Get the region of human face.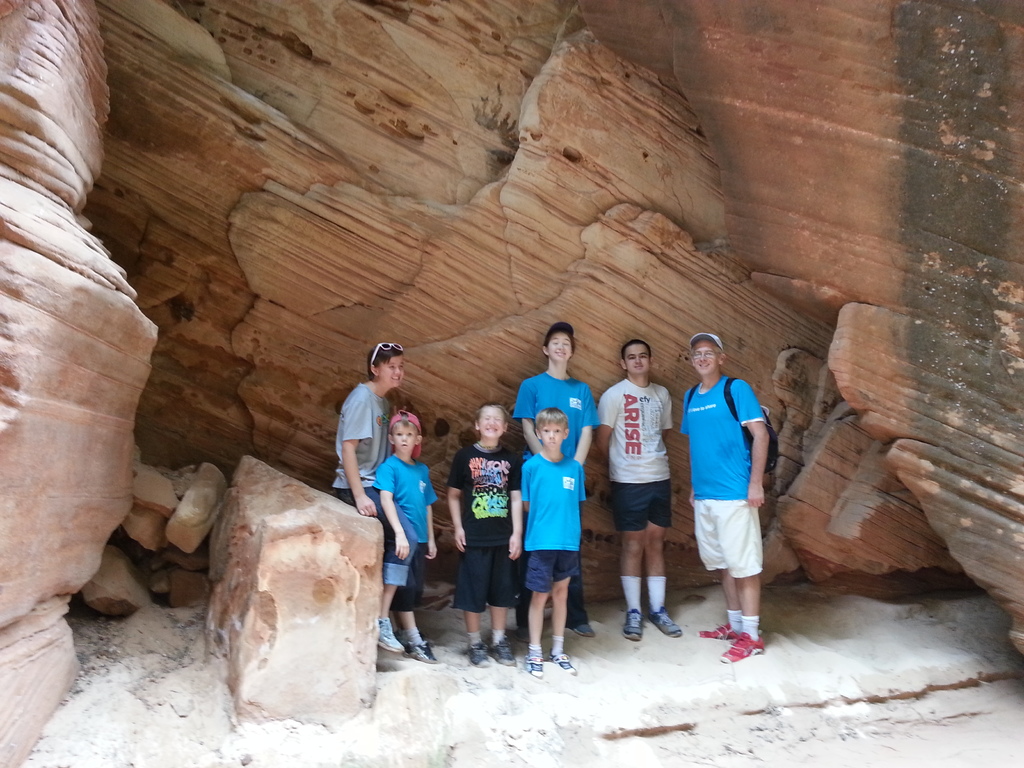
[left=548, top=333, right=573, bottom=362].
